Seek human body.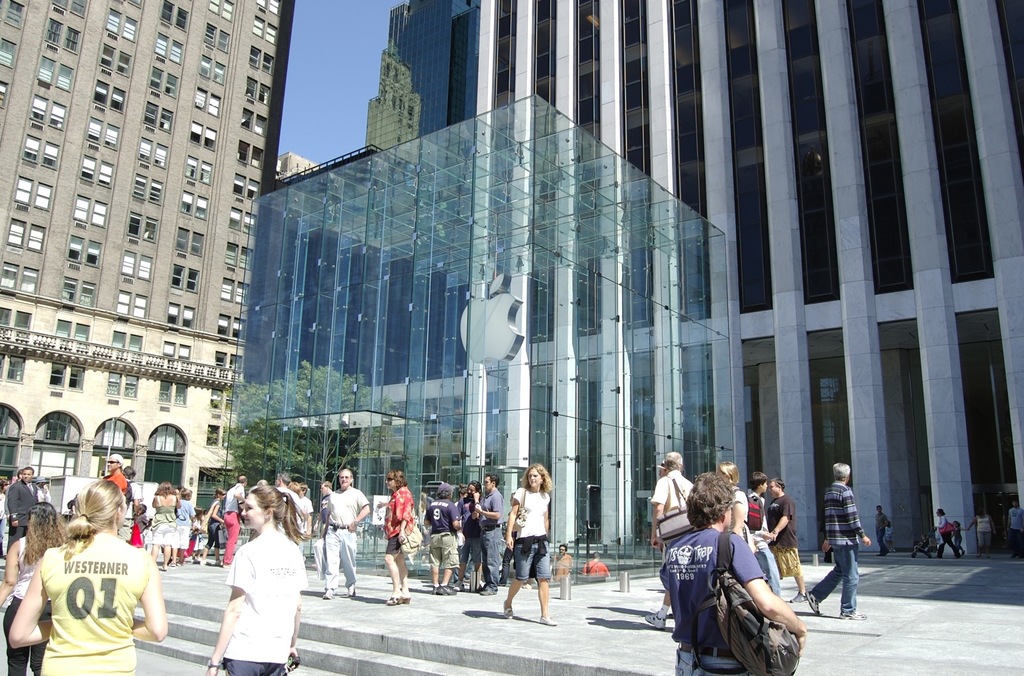
583, 553, 609, 580.
